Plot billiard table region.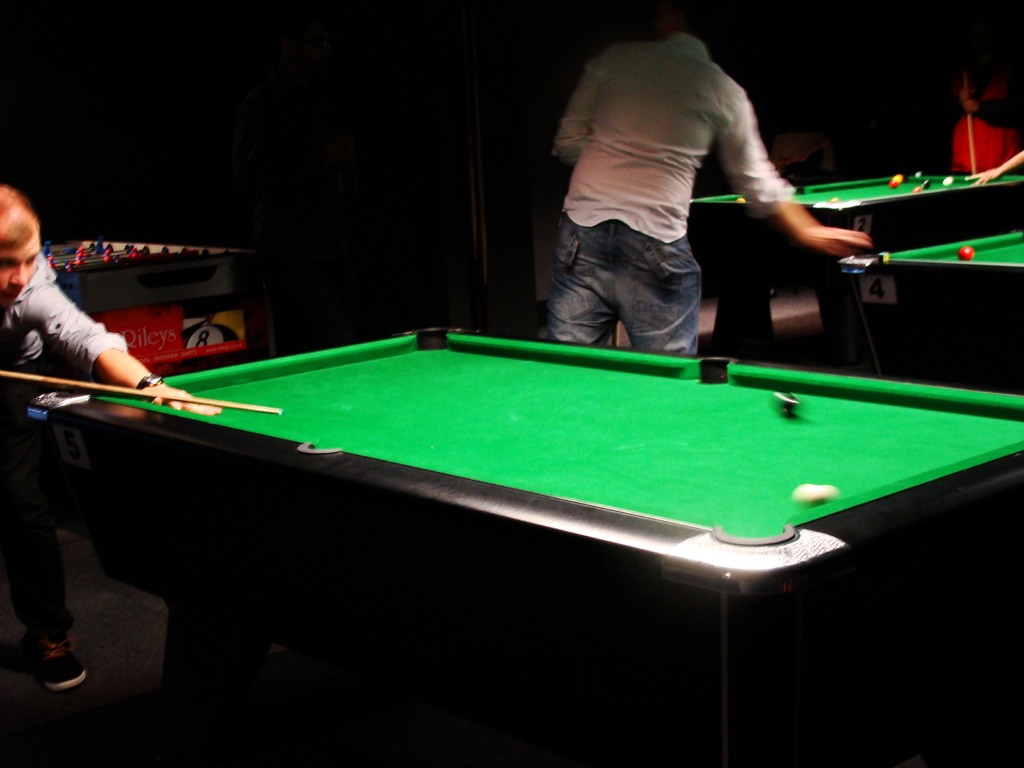
Plotted at region(687, 176, 1023, 357).
